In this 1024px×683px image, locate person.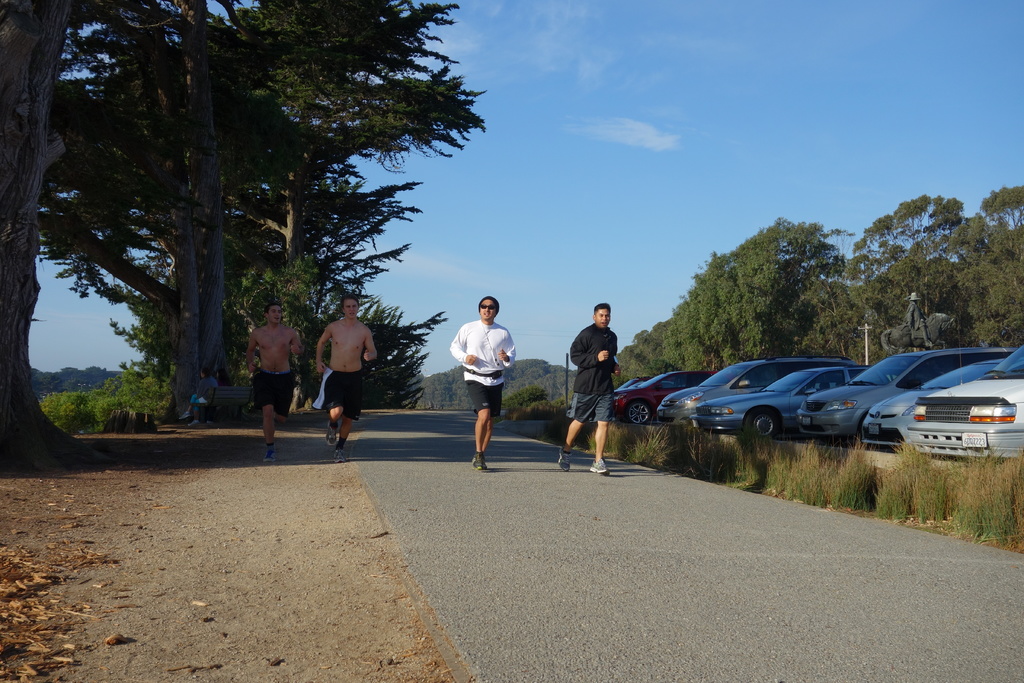
Bounding box: rect(178, 364, 216, 421).
